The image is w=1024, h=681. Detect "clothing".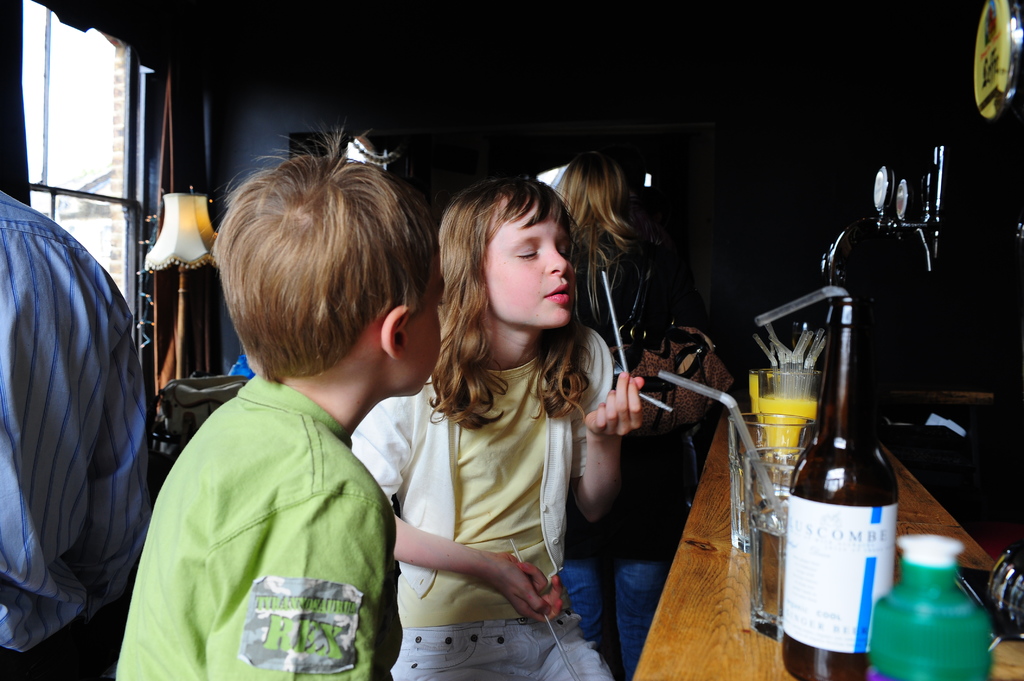
Detection: (x1=111, y1=371, x2=398, y2=680).
